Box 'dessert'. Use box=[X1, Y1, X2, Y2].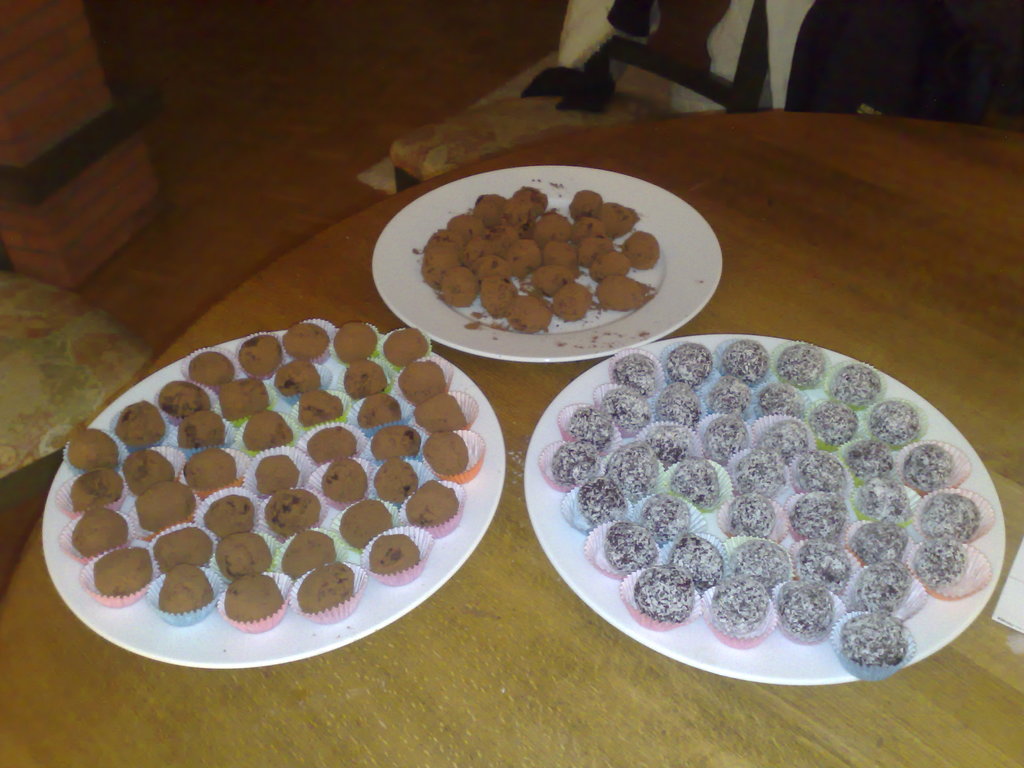
box=[246, 413, 292, 450].
